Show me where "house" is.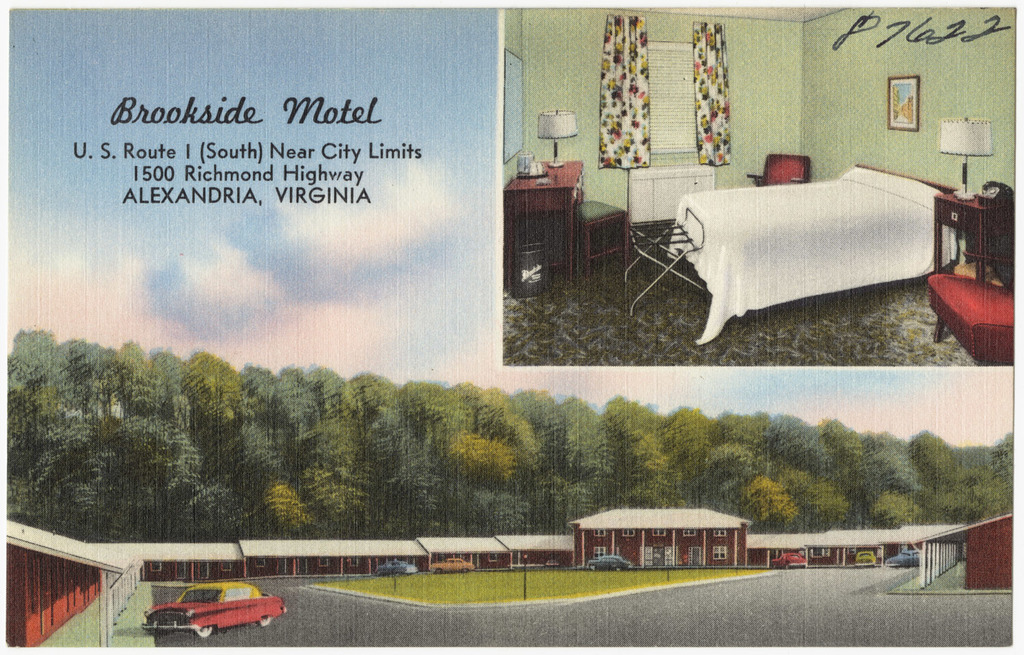
"house" is at locate(569, 504, 754, 572).
